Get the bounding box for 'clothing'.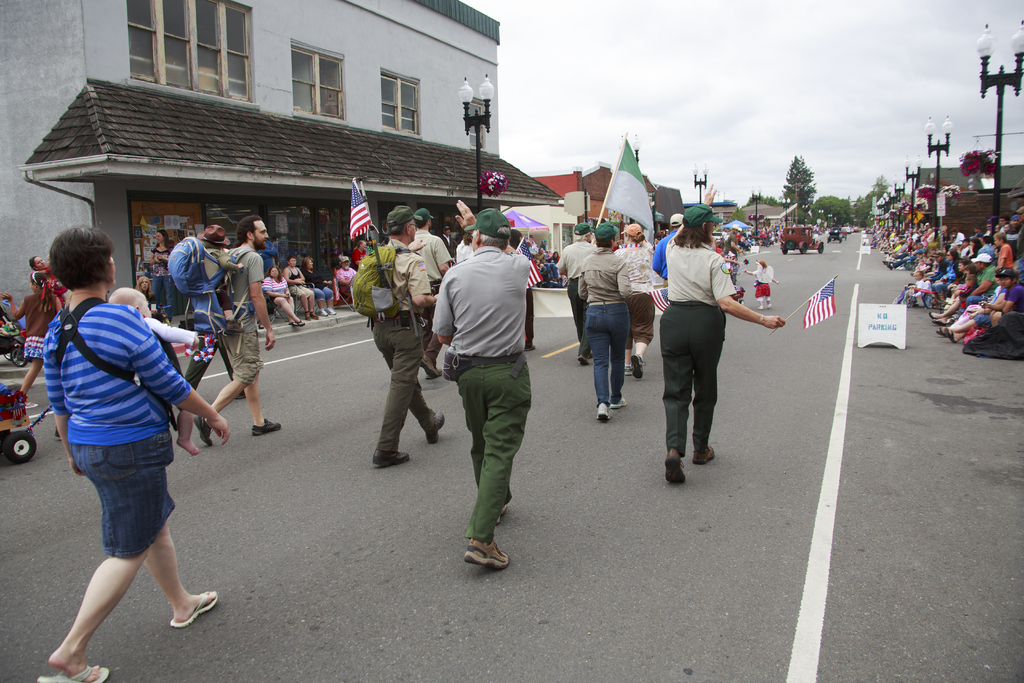
region(575, 244, 634, 403).
